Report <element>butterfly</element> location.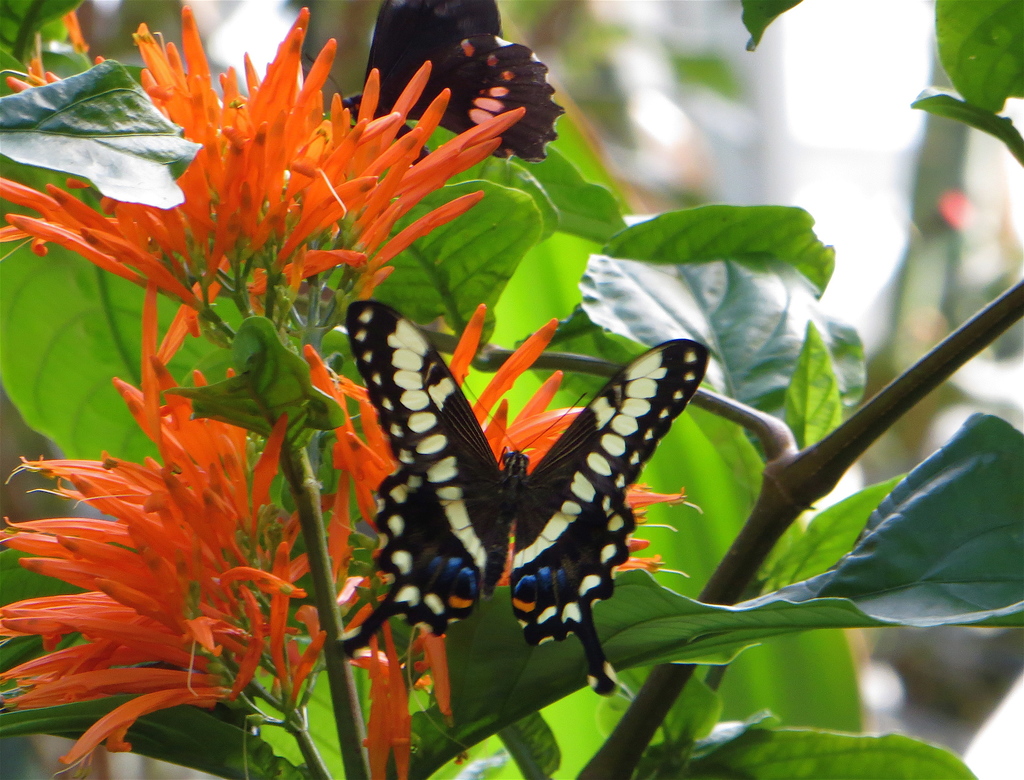
Report: <bbox>294, 0, 570, 165</bbox>.
